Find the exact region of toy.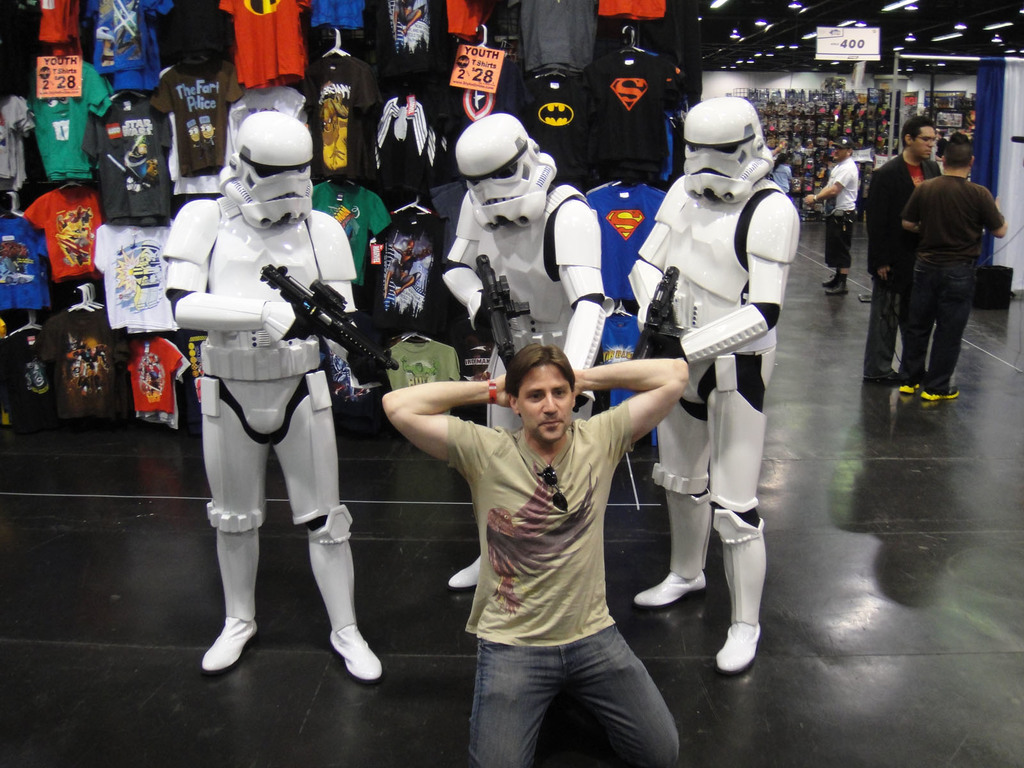
Exact region: [440, 110, 614, 585].
